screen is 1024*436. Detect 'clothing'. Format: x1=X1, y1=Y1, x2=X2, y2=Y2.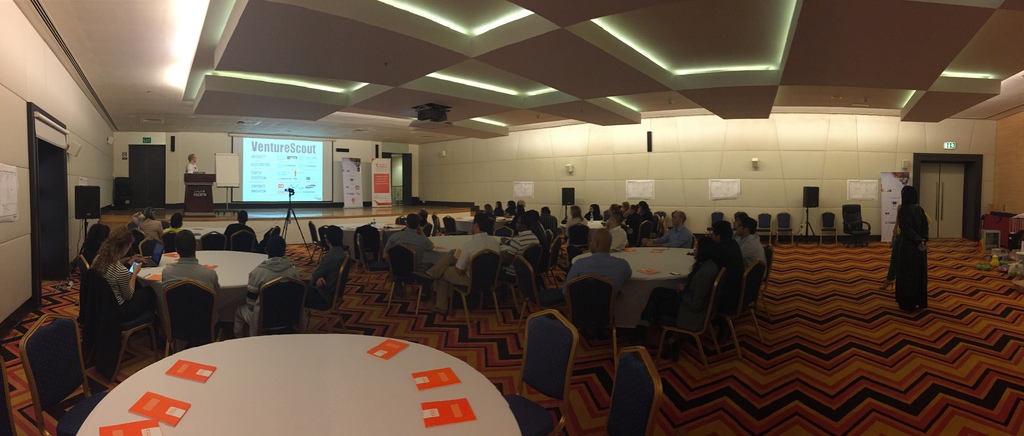
x1=232, y1=255, x2=299, y2=336.
